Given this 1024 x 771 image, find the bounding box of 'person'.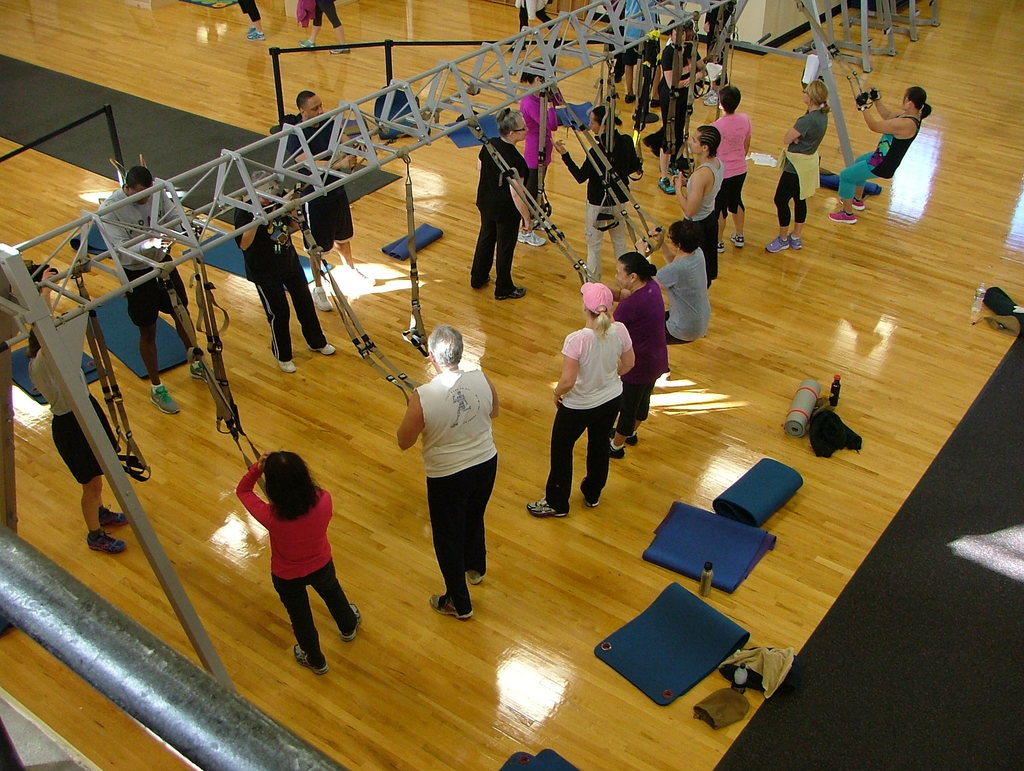
520 277 630 520.
